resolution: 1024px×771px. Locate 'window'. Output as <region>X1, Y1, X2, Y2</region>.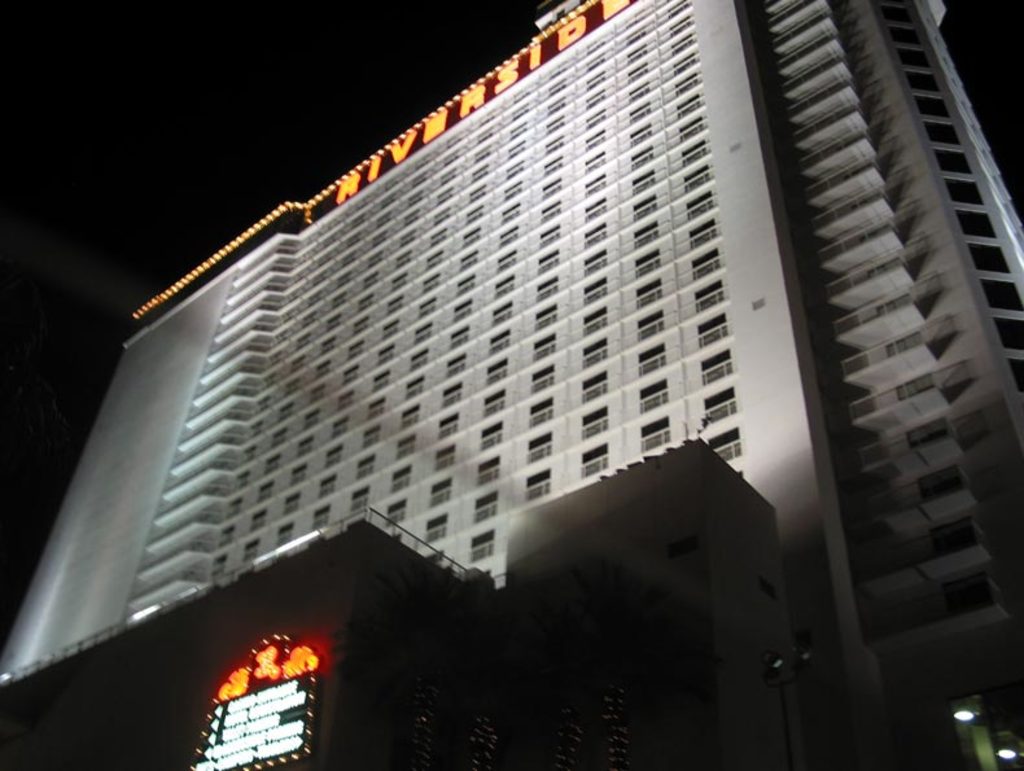
<region>474, 492, 499, 521</region>.
